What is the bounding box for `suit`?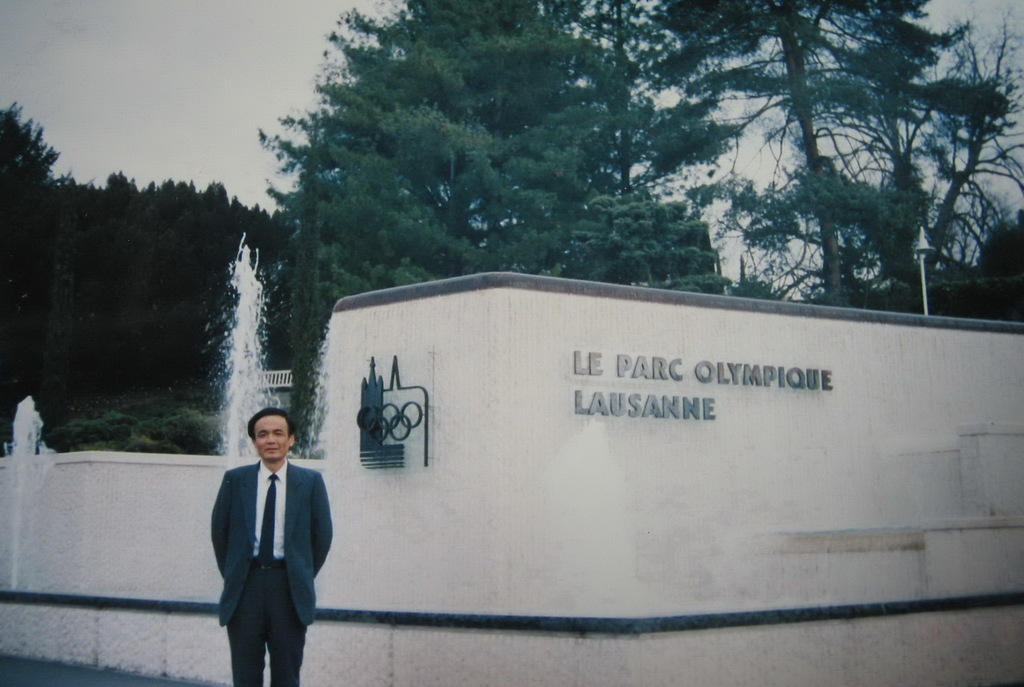
198:434:323:683.
